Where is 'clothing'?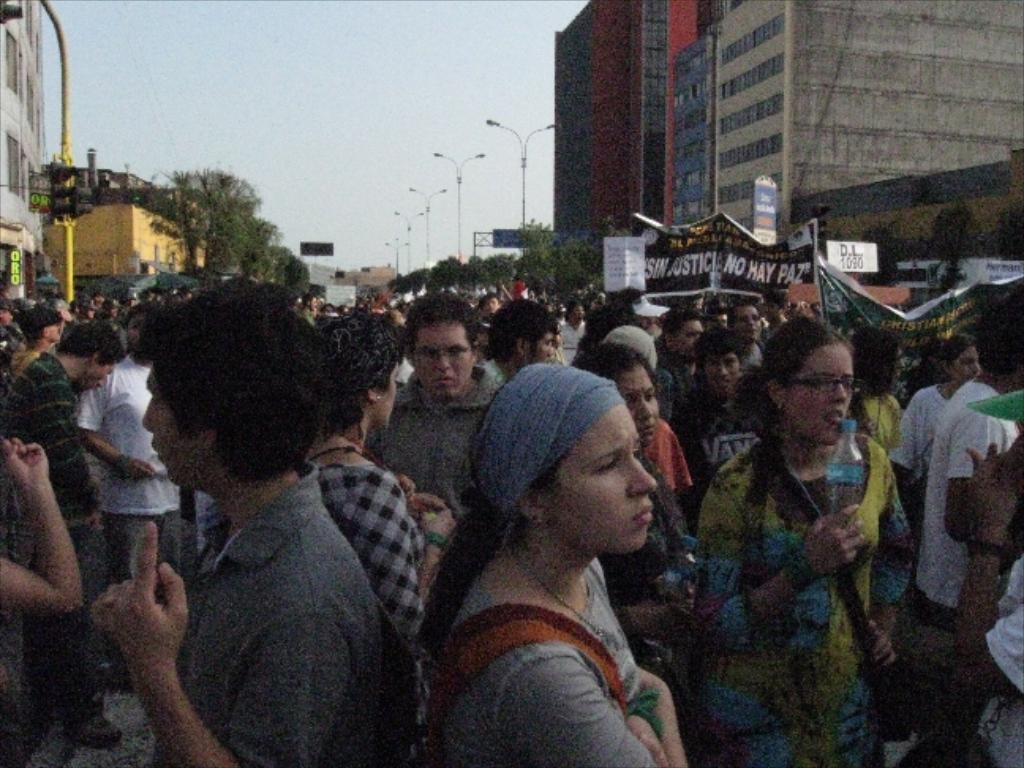
rect(681, 390, 759, 514).
